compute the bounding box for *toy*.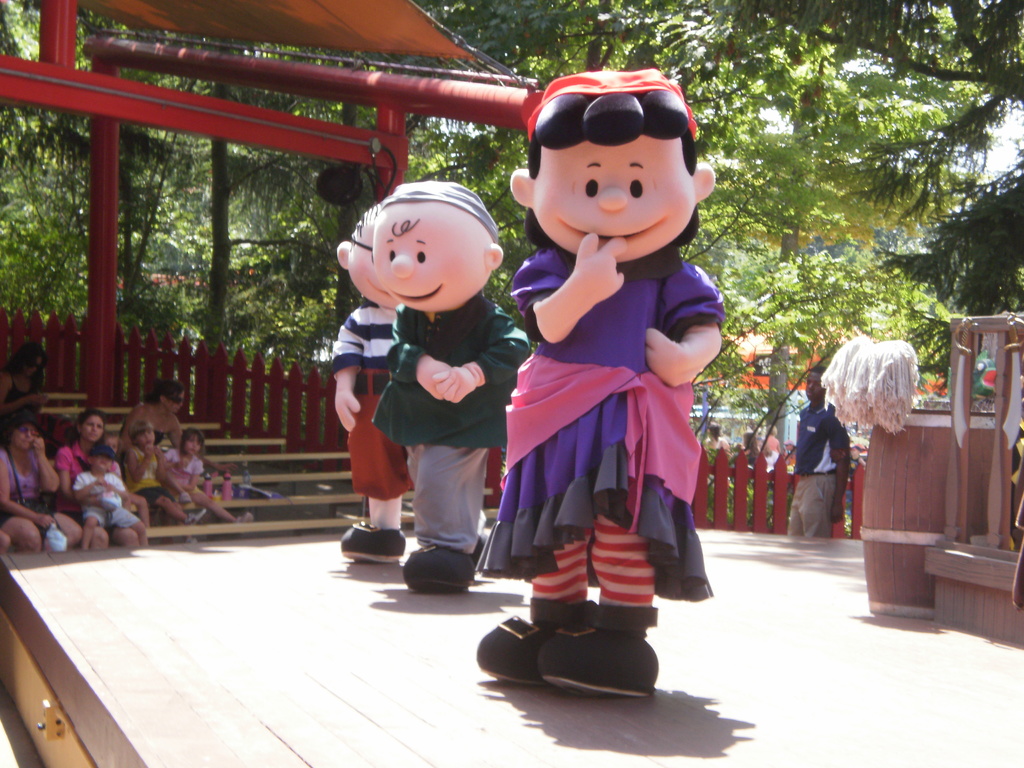
(left=476, top=70, right=738, bottom=715).
